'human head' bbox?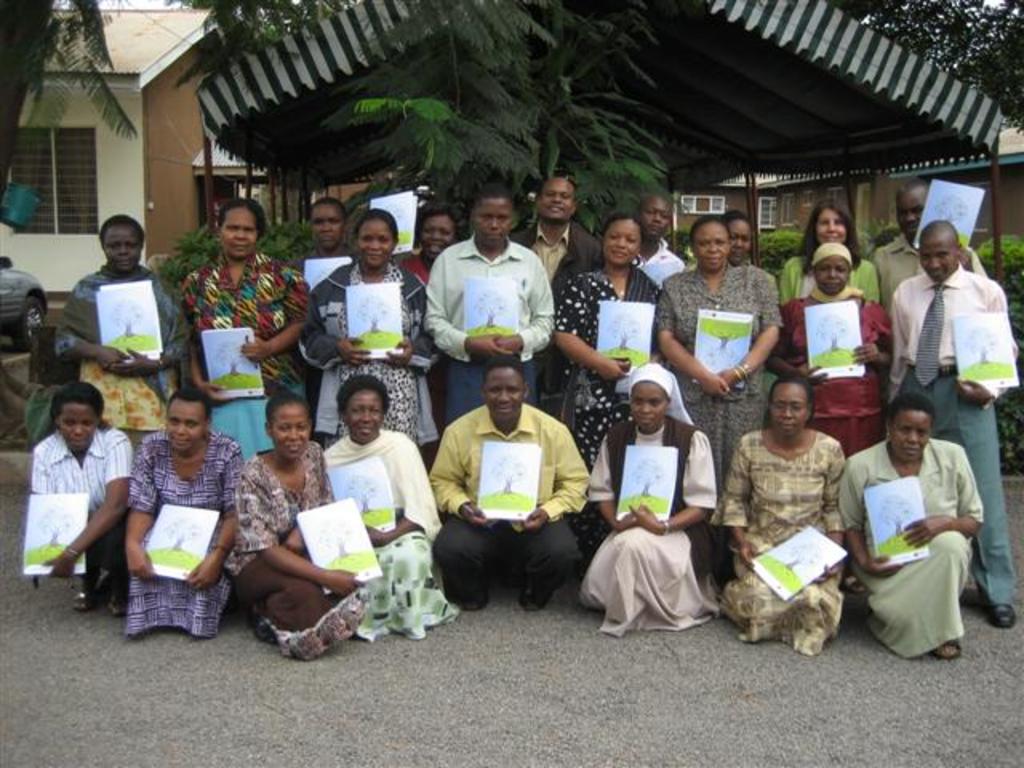
[left=162, top=389, right=214, bottom=454]
